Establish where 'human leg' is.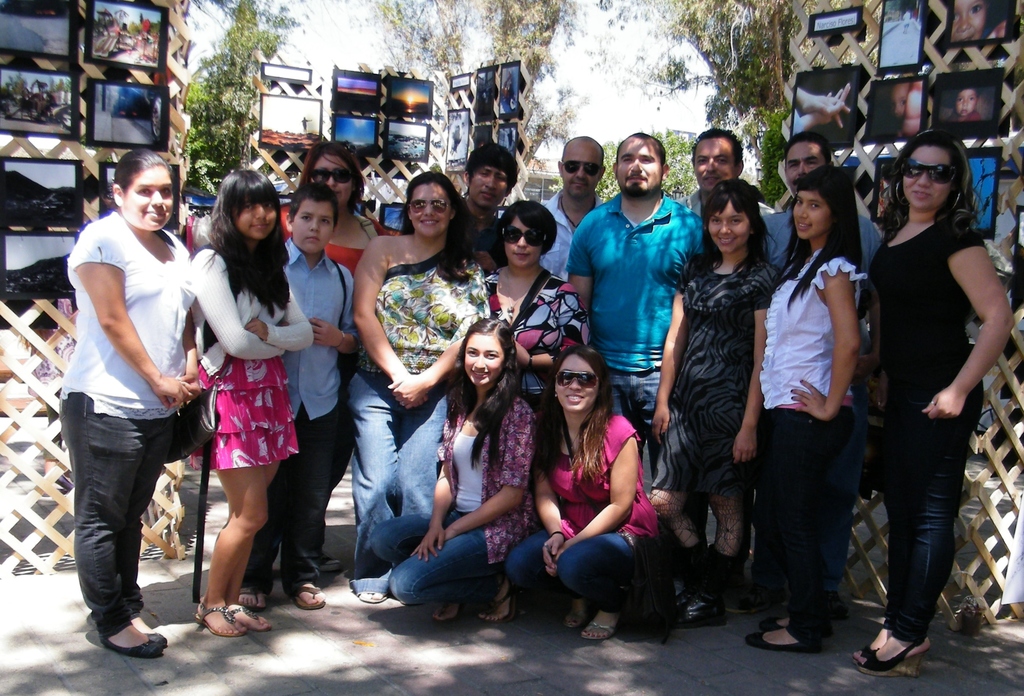
Established at <bbox>349, 373, 400, 603</bbox>.
